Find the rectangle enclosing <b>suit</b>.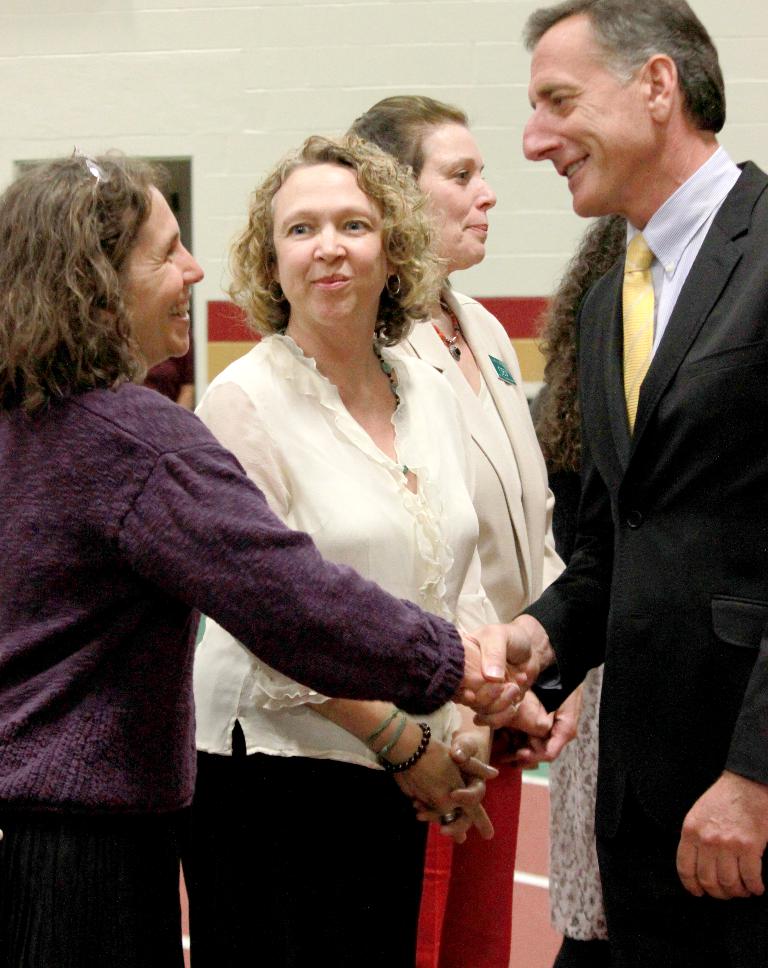
detection(380, 283, 559, 626).
